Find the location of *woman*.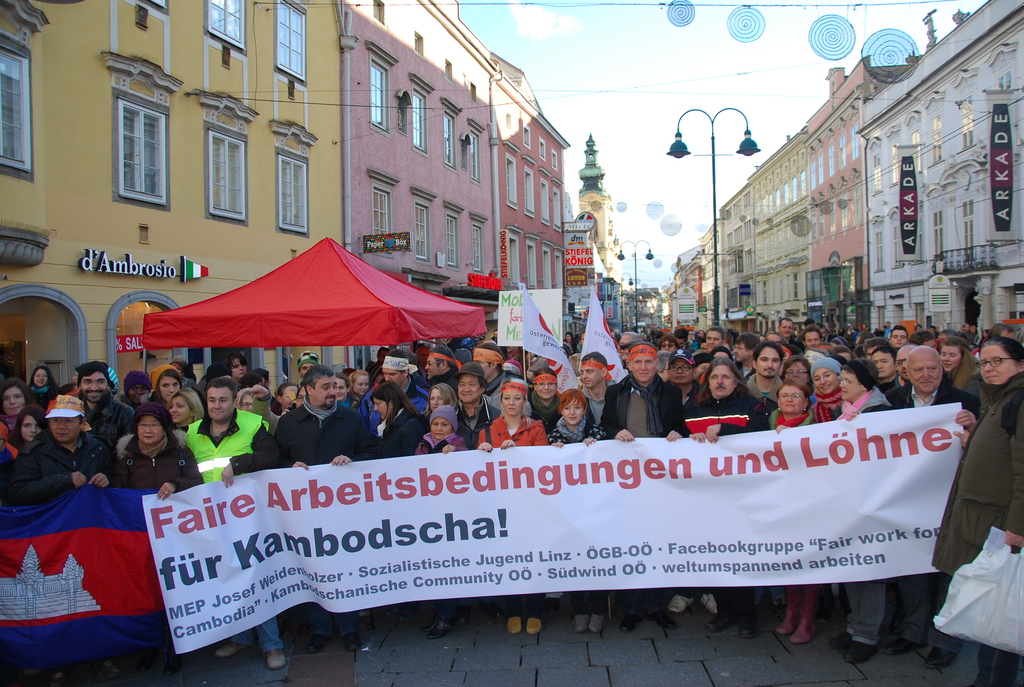
Location: locate(29, 366, 61, 406).
